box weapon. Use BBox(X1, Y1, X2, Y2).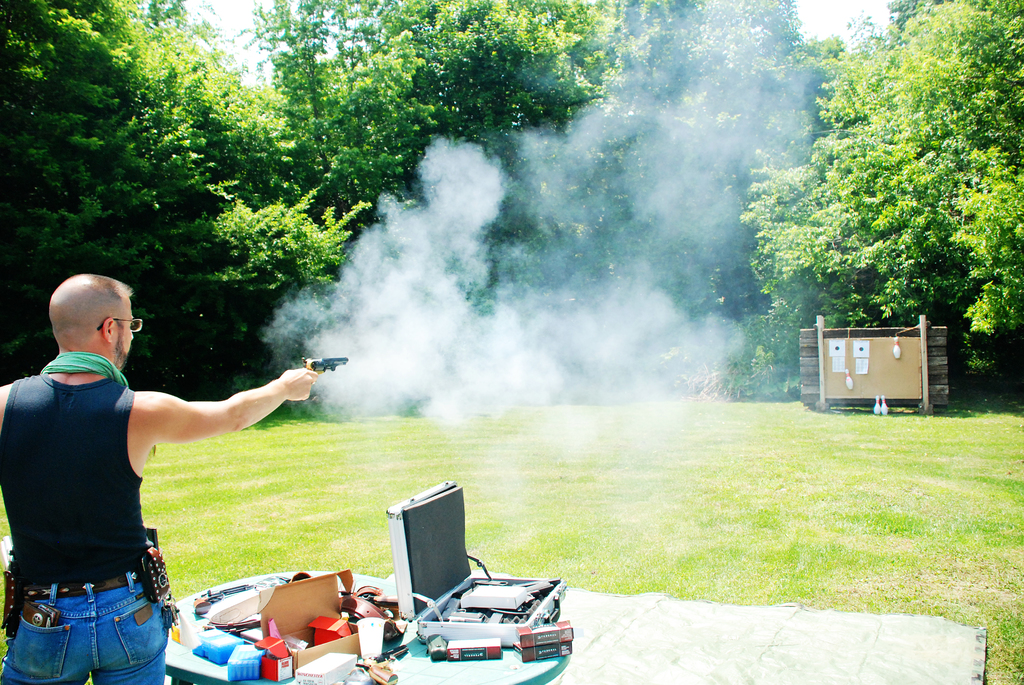
BBox(303, 354, 348, 374).
